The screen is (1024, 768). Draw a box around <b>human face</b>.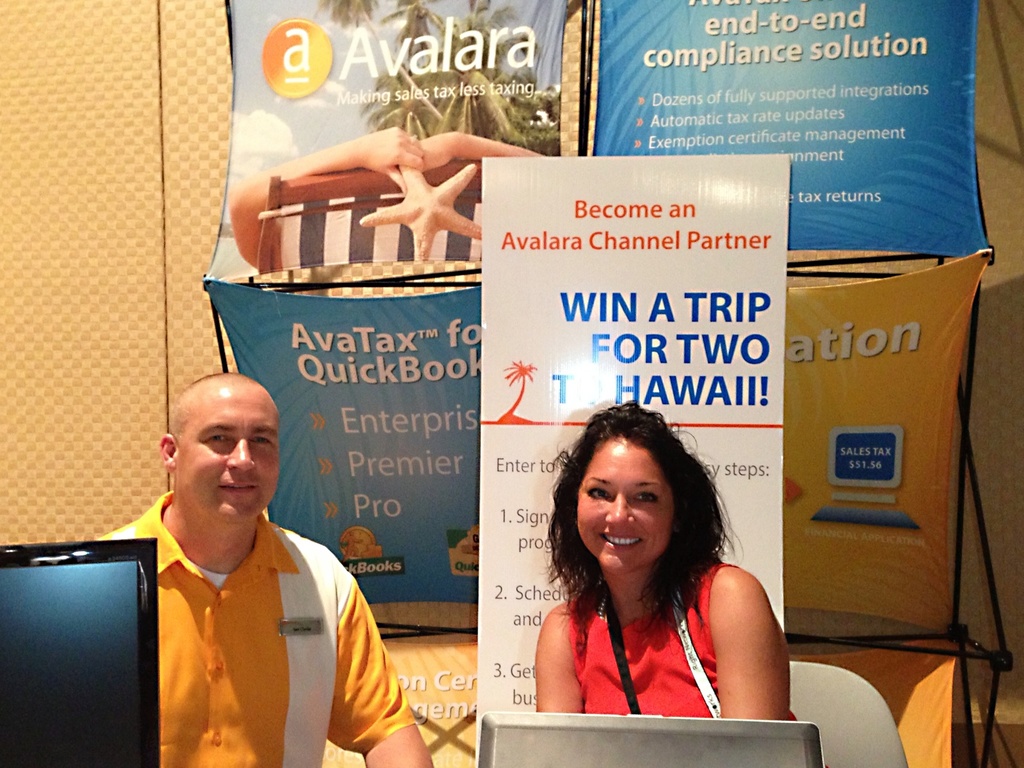
detection(576, 440, 679, 578).
